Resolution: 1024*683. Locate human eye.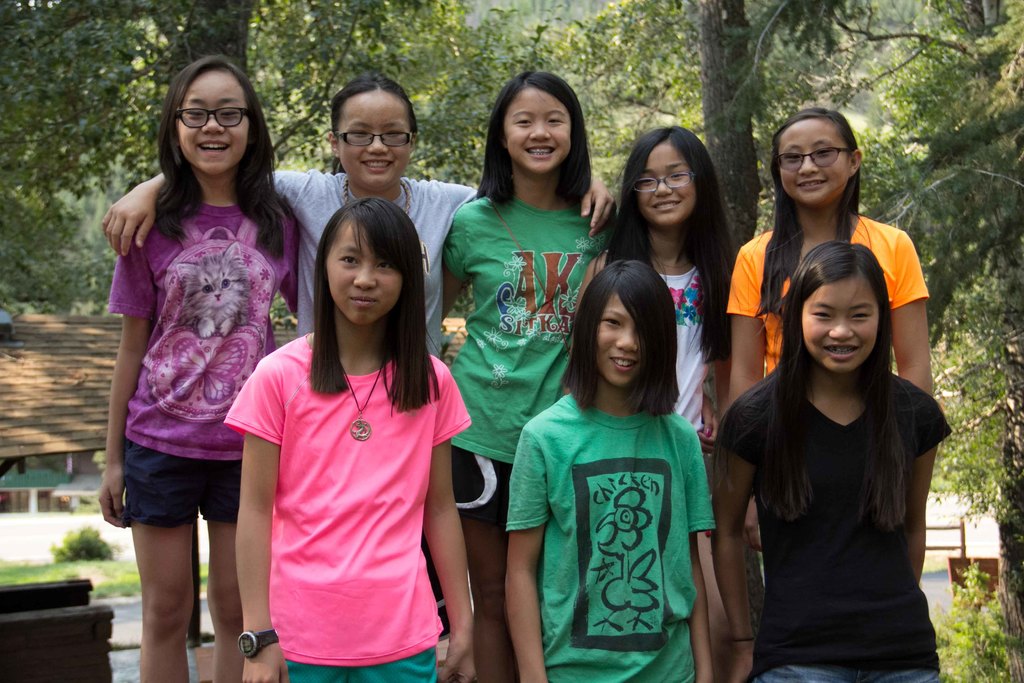
(left=813, top=143, right=831, bottom=158).
